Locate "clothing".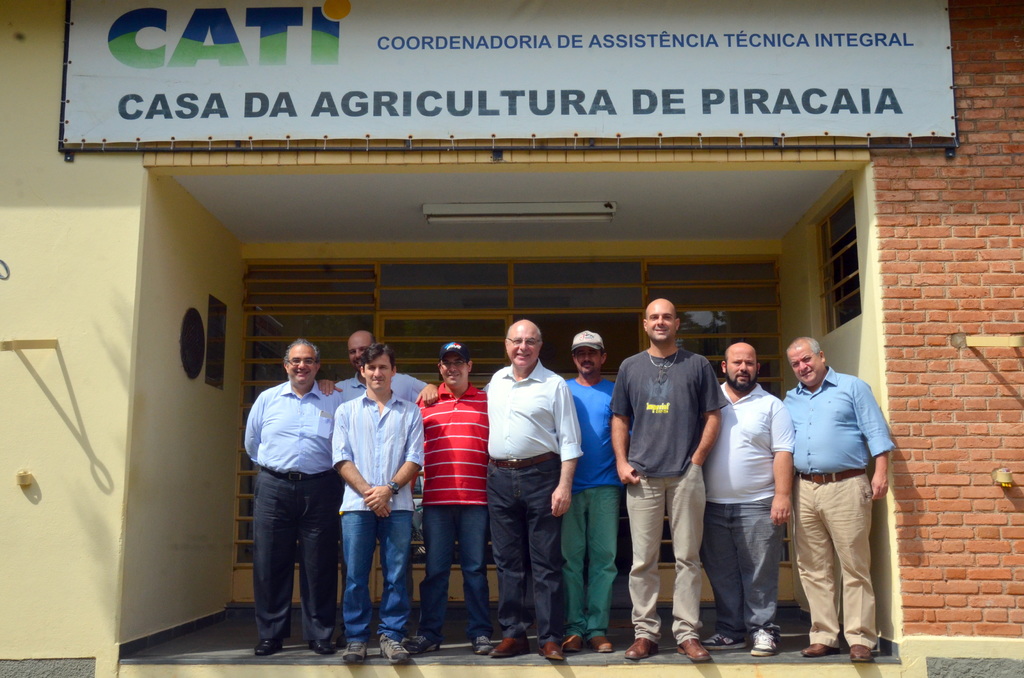
Bounding box: Rect(558, 375, 618, 636).
